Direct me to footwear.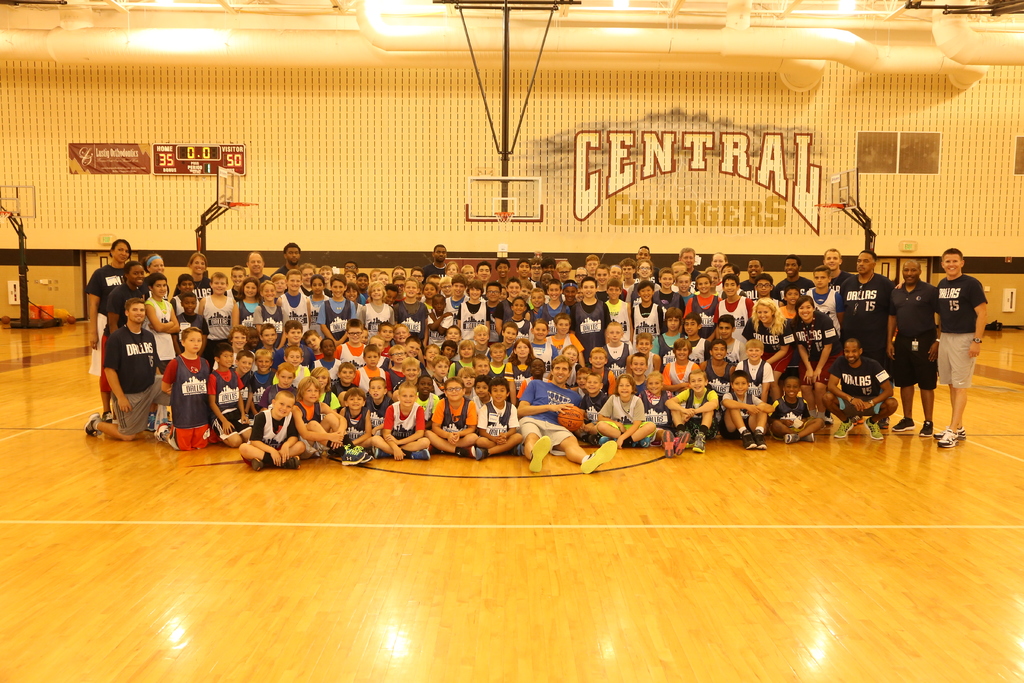
Direction: l=947, t=425, r=967, b=441.
